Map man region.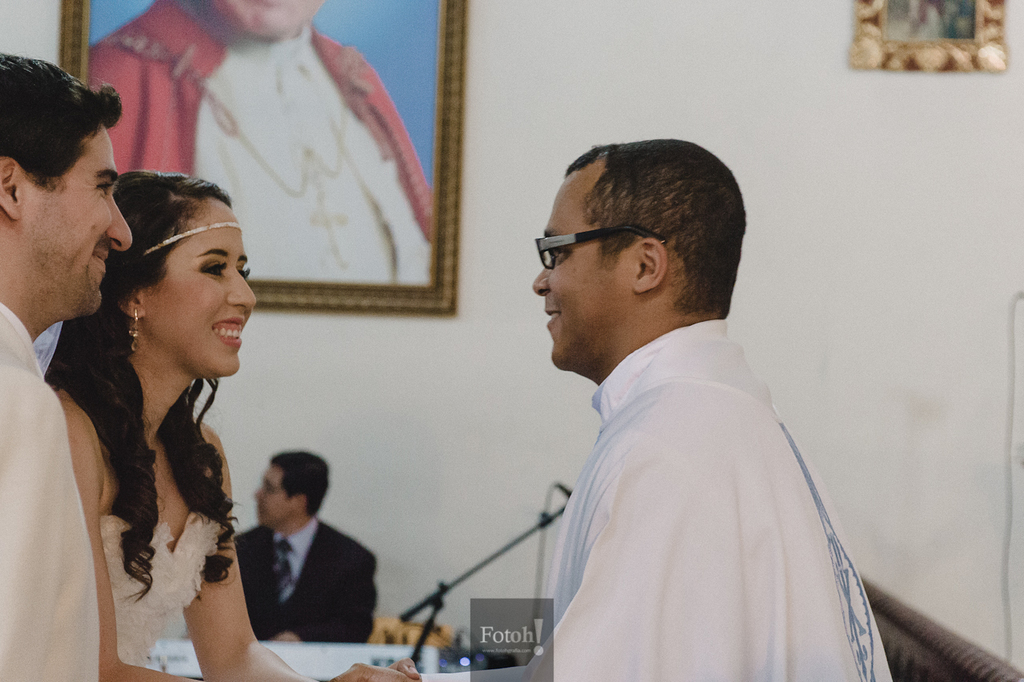
Mapped to <bbox>0, 46, 134, 681</bbox>.
